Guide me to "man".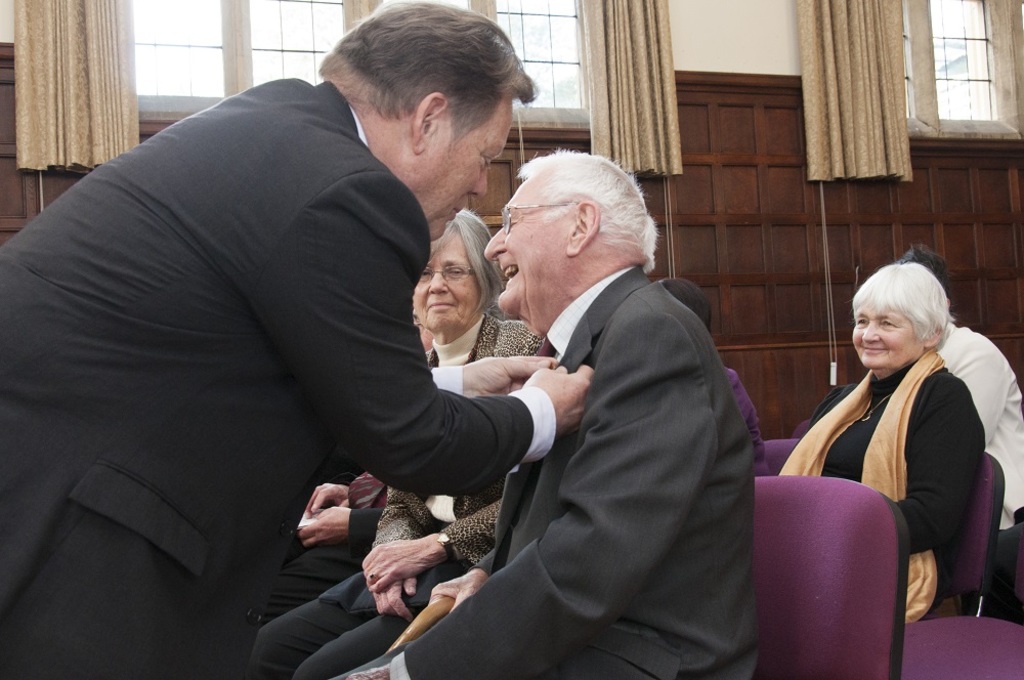
Guidance: rect(323, 146, 768, 679).
